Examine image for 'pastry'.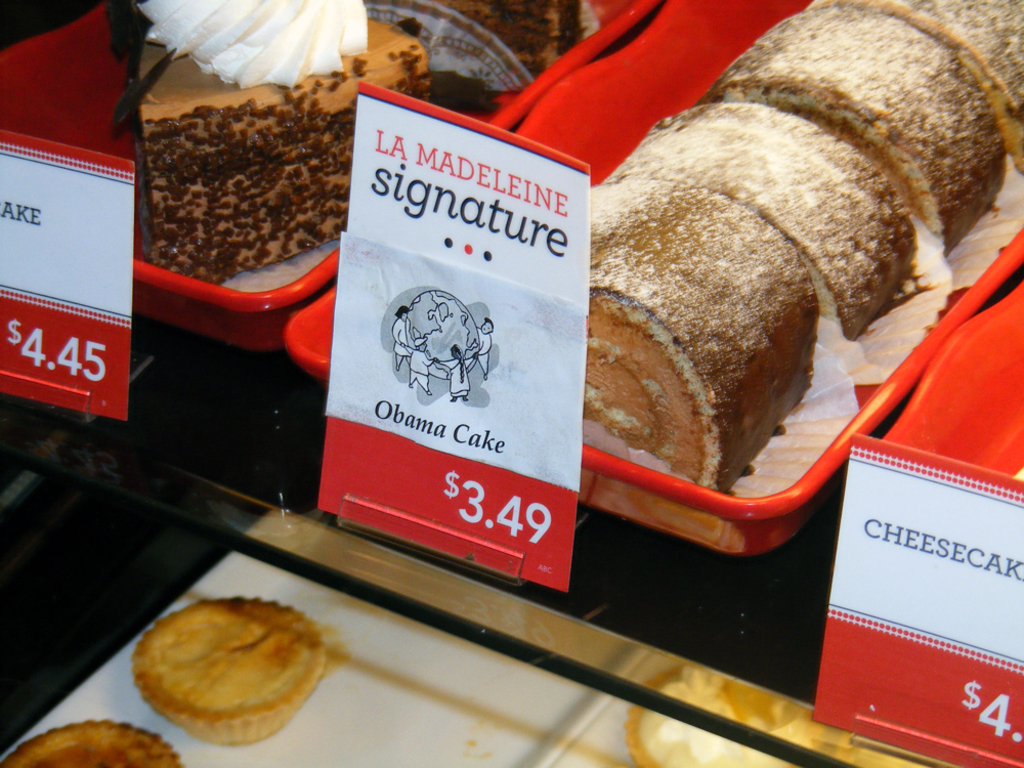
Examination result: [134,606,321,756].
